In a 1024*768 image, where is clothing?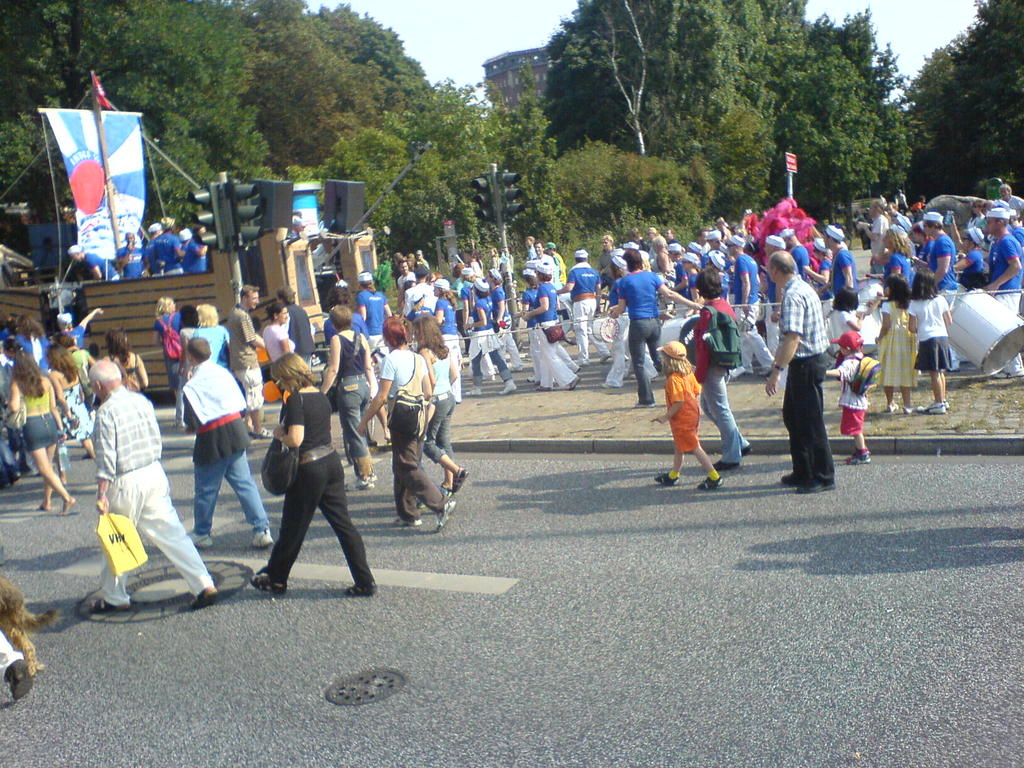
[x1=15, y1=328, x2=55, y2=378].
